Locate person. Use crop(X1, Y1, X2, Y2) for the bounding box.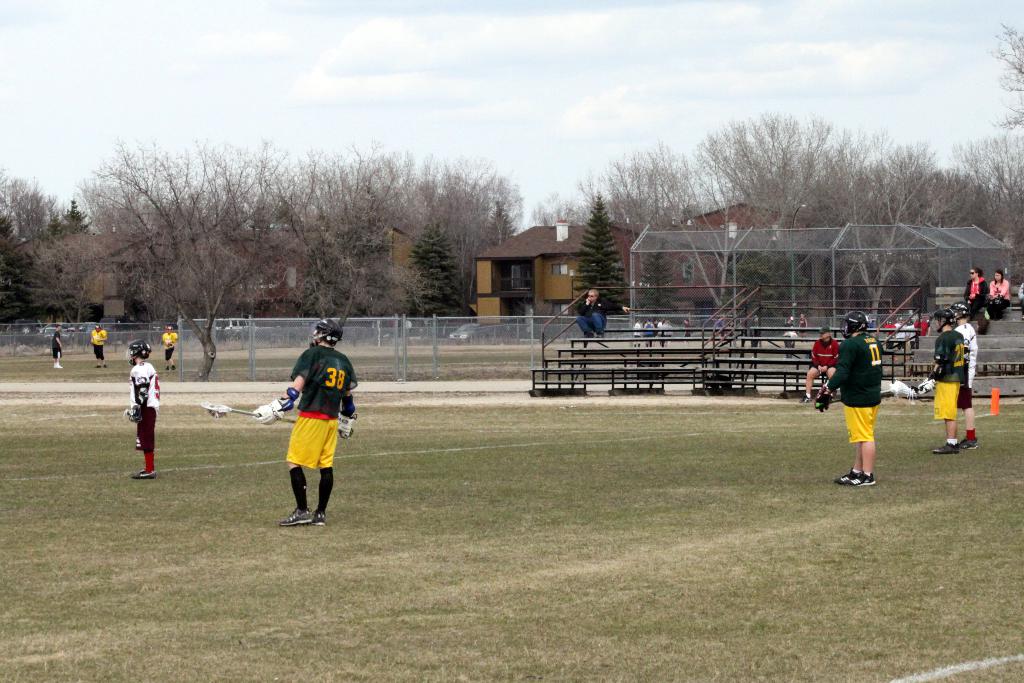
crop(249, 311, 355, 531).
